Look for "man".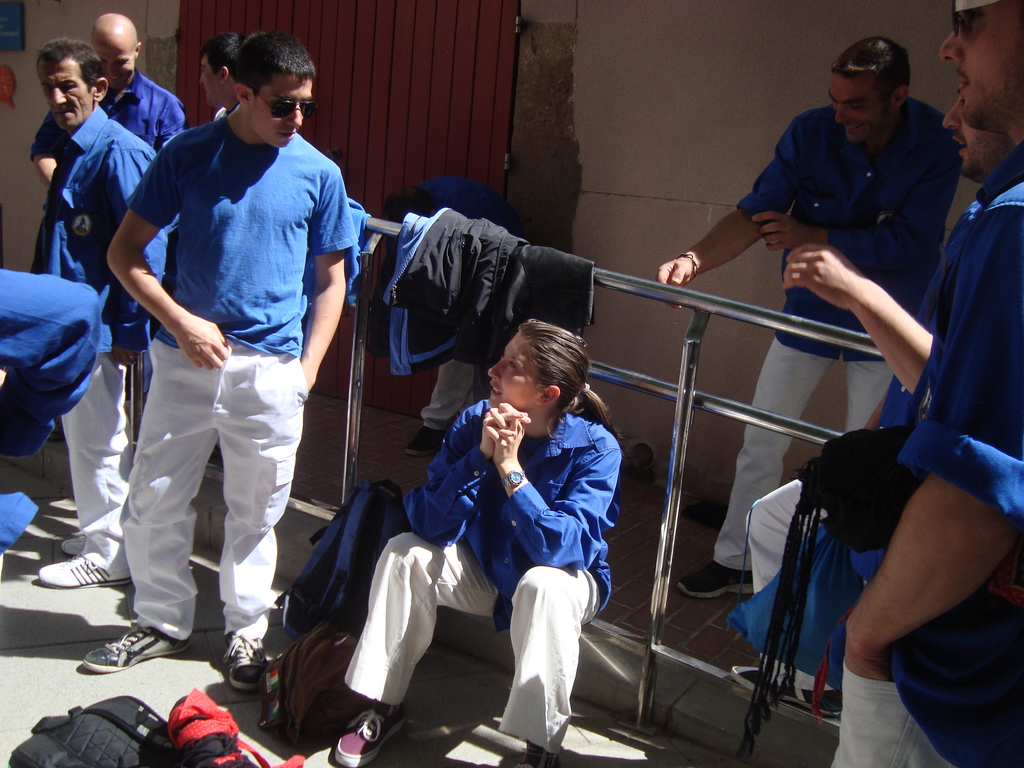
Found: detection(837, 0, 1023, 767).
